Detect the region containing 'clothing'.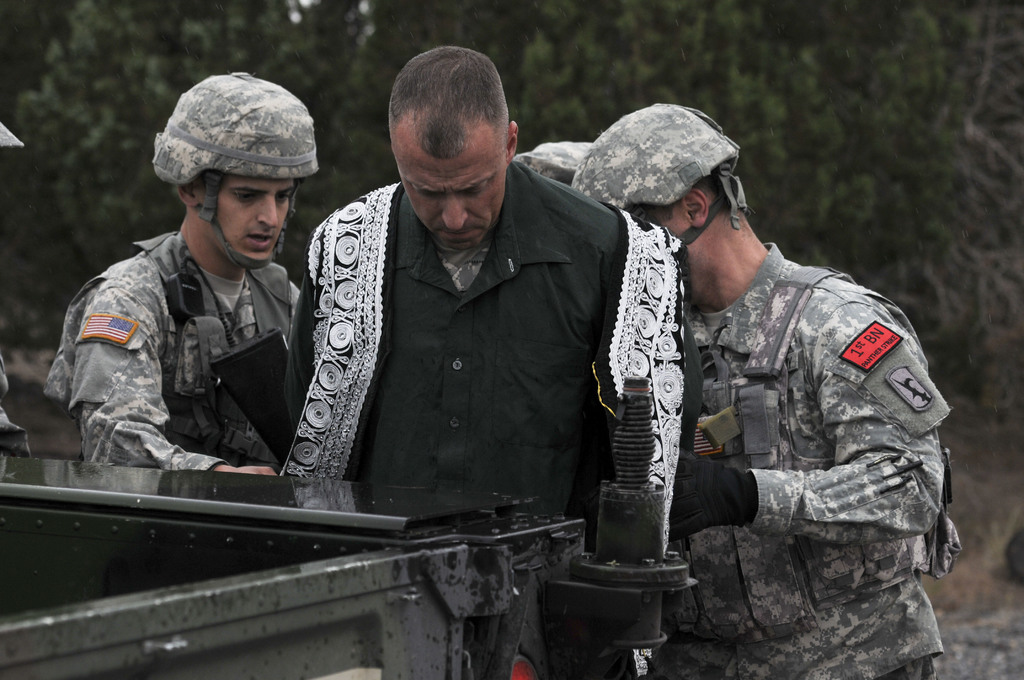
<region>280, 158, 675, 679</region>.
